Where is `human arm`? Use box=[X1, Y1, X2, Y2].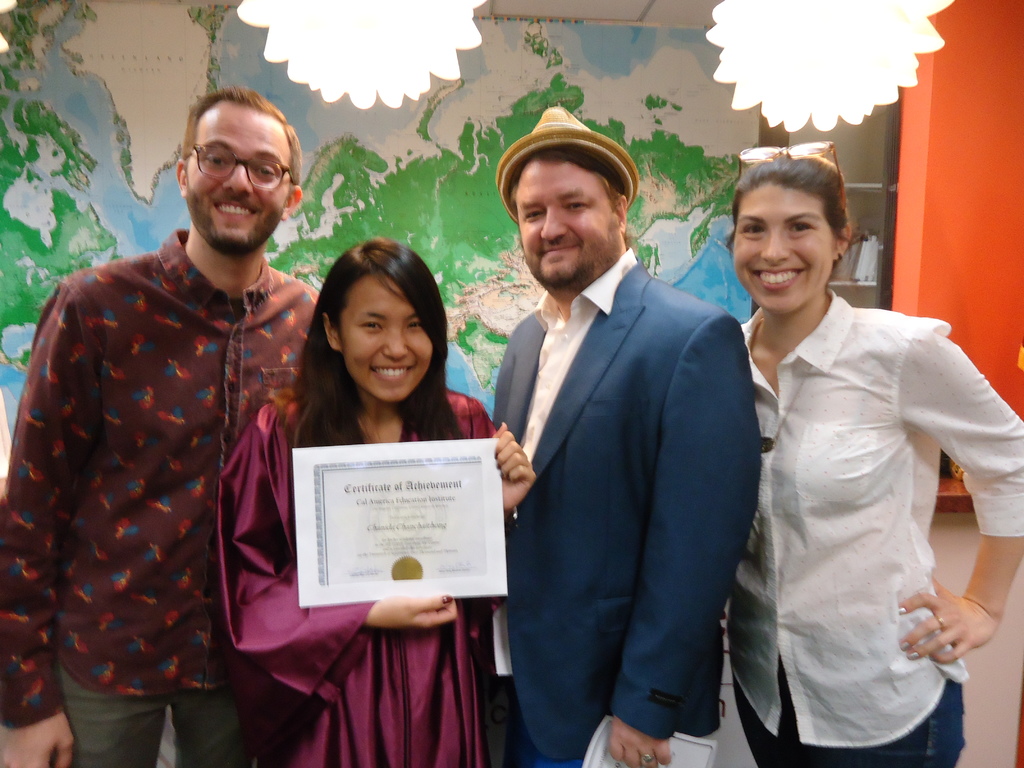
box=[0, 273, 118, 763].
